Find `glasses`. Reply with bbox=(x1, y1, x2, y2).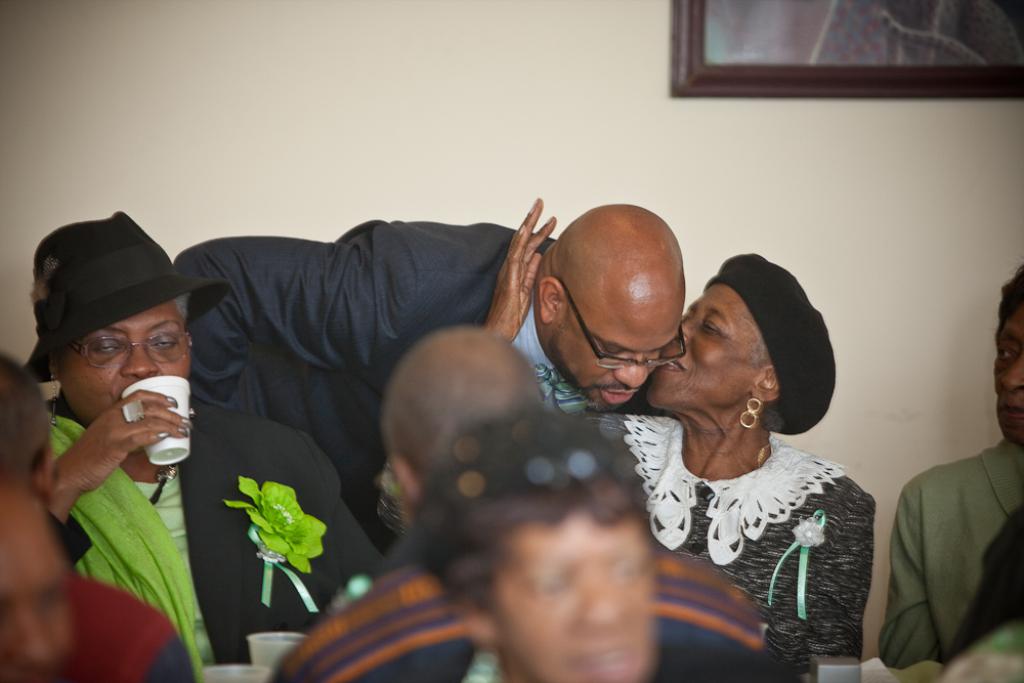
bbox=(45, 332, 188, 375).
